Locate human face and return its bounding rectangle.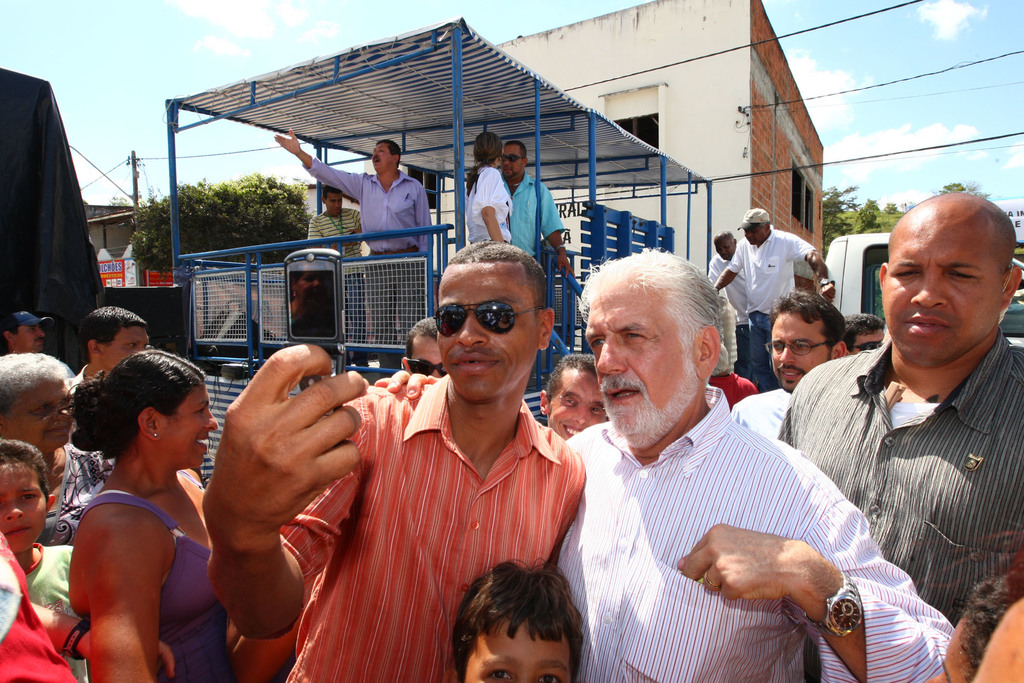
103 323 150 362.
